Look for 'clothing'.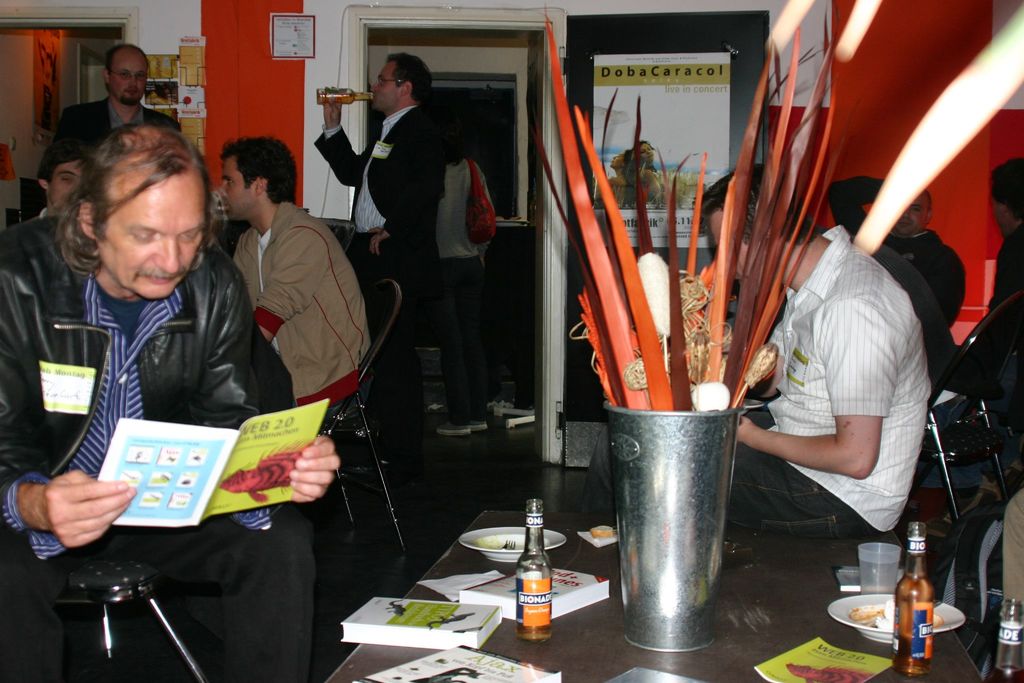
Found: crop(763, 233, 936, 533).
